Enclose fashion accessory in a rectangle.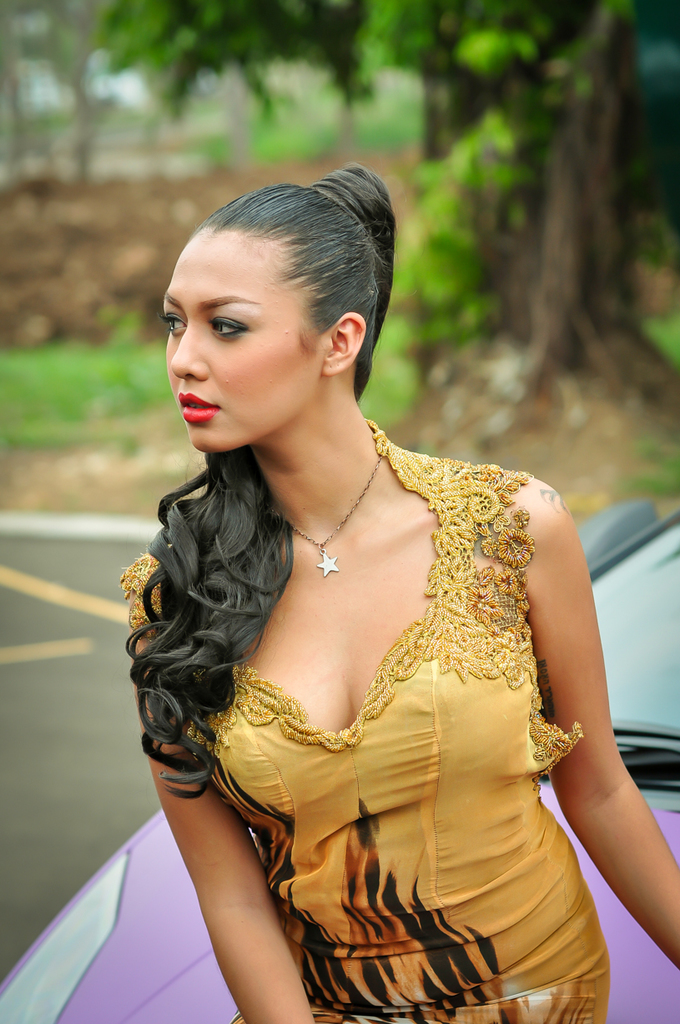
rect(264, 451, 383, 576).
